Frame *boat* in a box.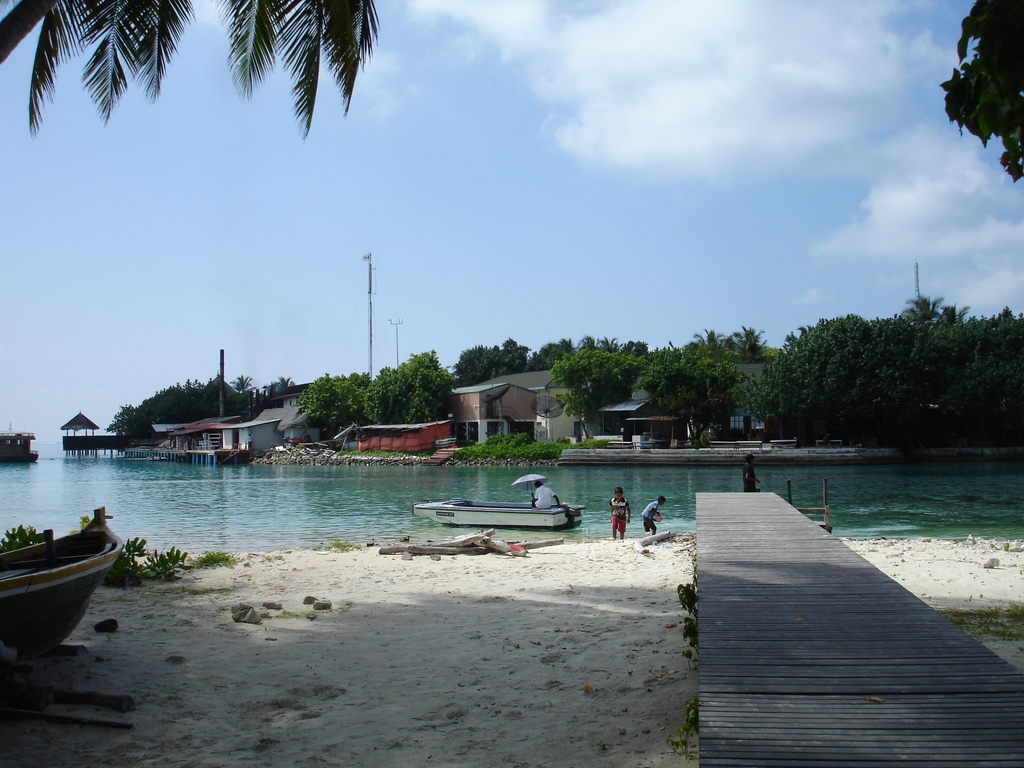
x1=1, y1=500, x2=117, y2=636.
